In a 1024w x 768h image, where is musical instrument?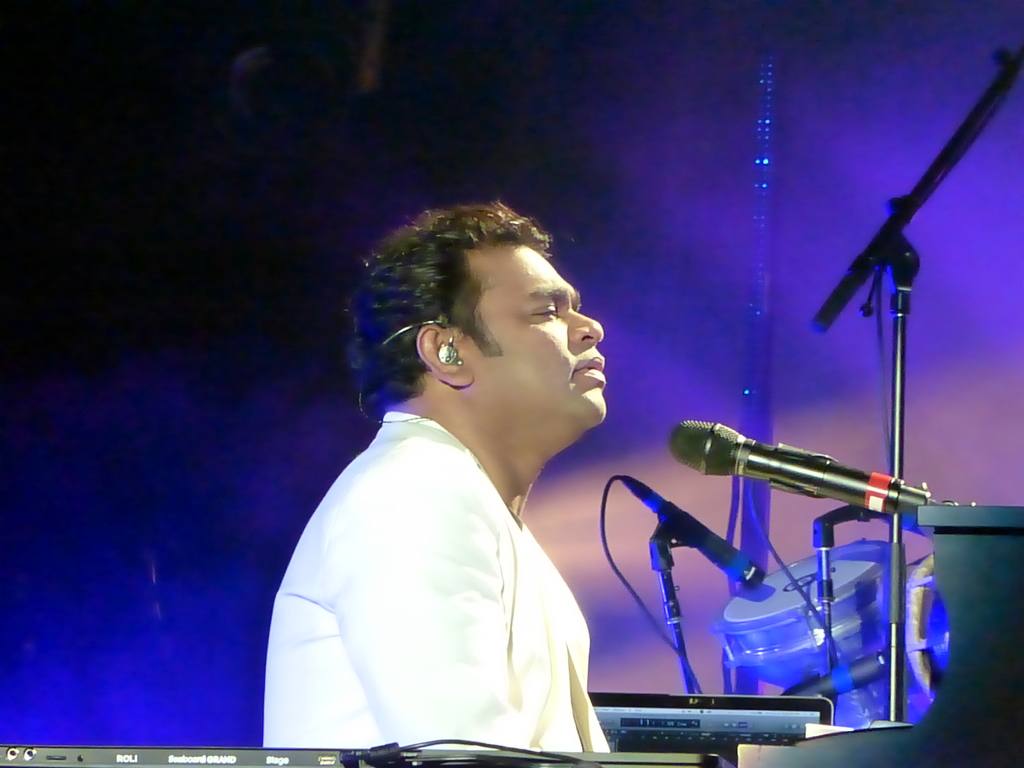
(896,545,947,704).
